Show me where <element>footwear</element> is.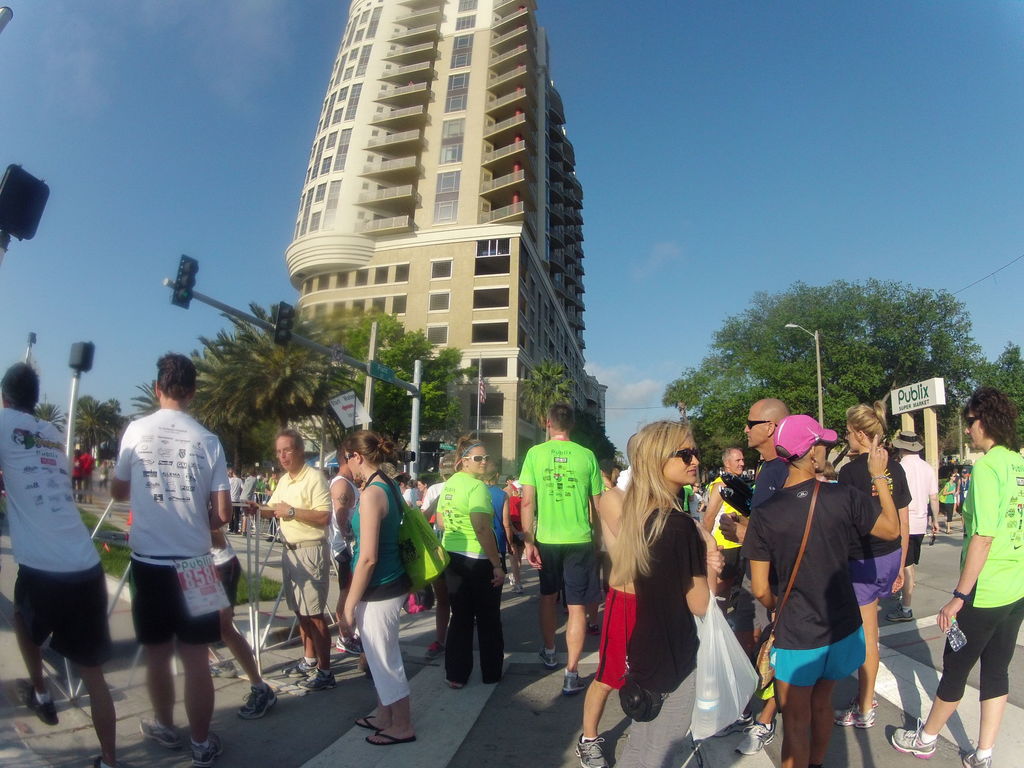
<element>footwear</element> is at 137:712:184:750.
